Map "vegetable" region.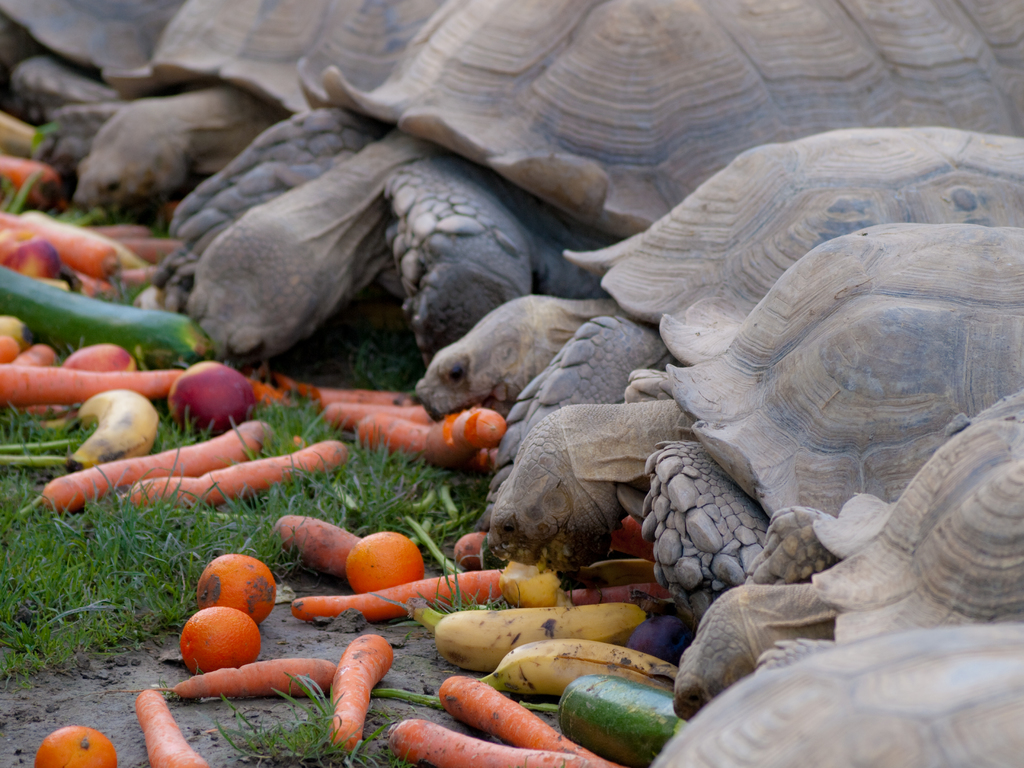
Mapped to crop(0, 370, 181, 411).
